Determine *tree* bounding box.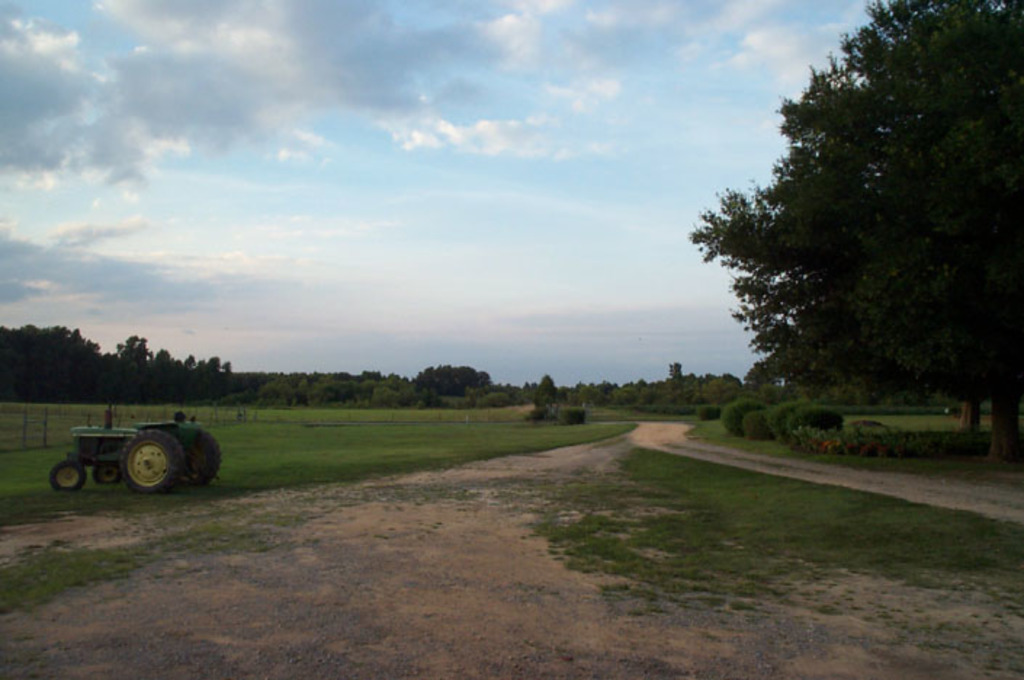
Determined: x1=0 y1=294 x2=96 y2=407.
